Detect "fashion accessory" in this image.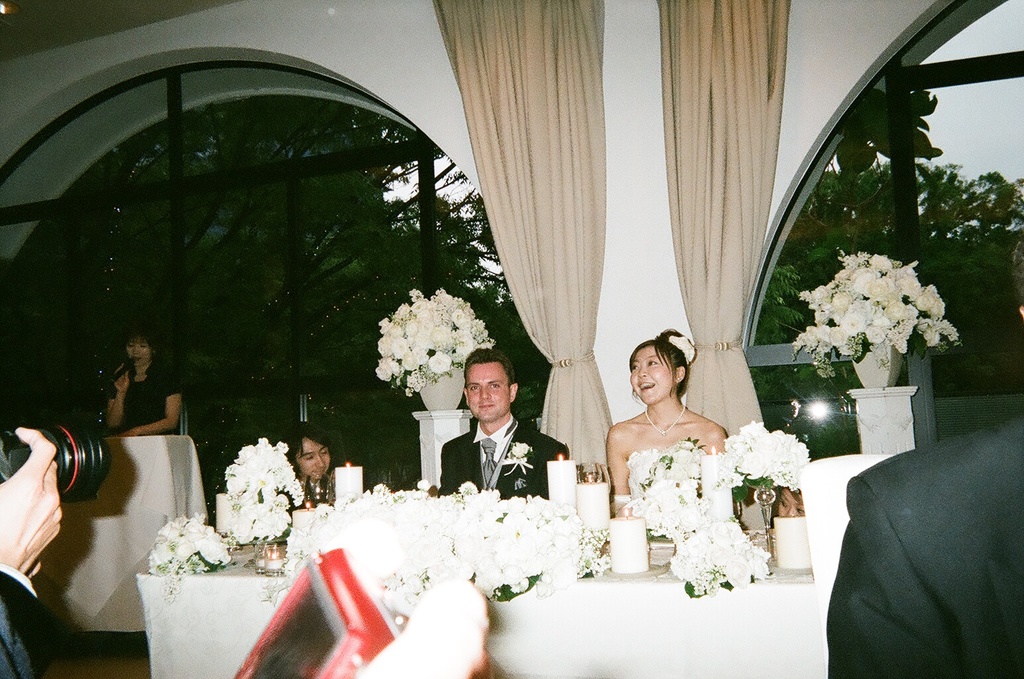
Detection: 481,414,515,487.
